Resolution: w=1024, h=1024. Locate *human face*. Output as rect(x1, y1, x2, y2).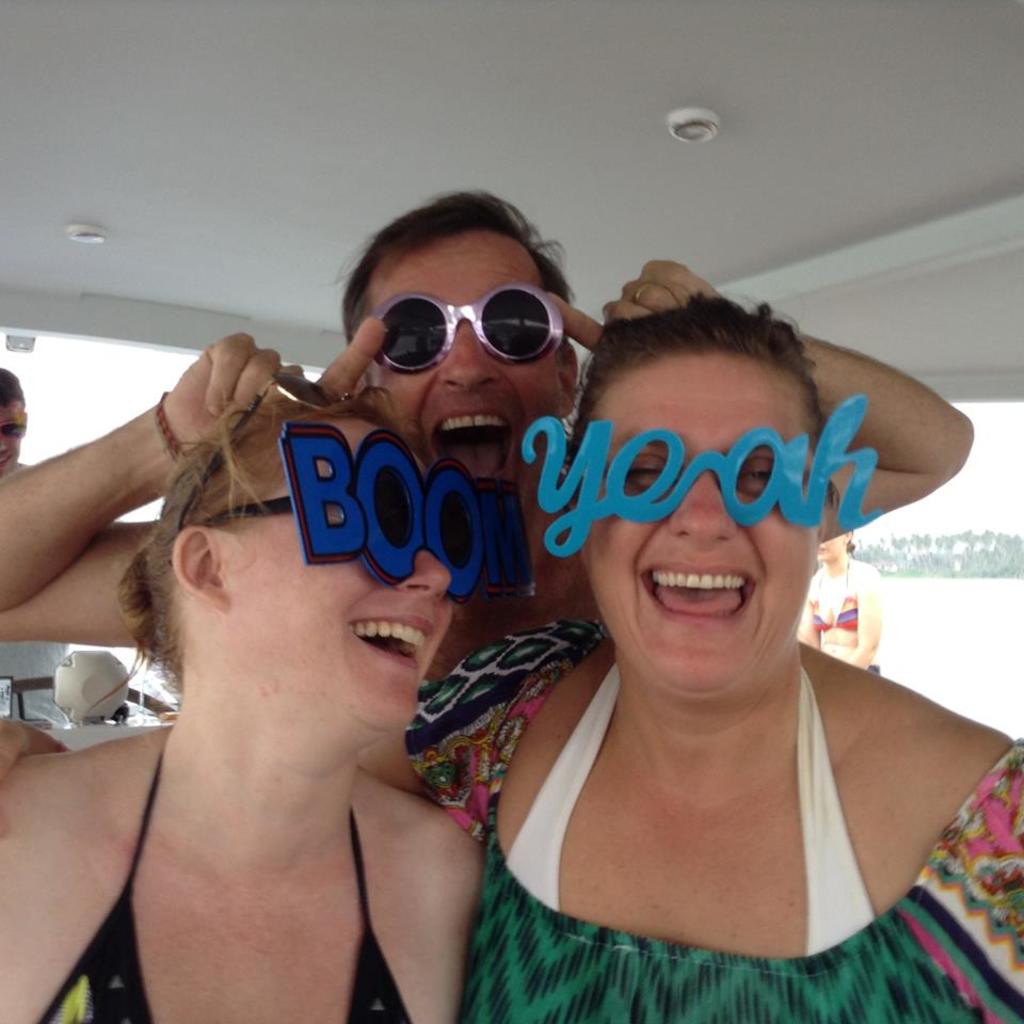
rect(575, 353, 825, 689).
